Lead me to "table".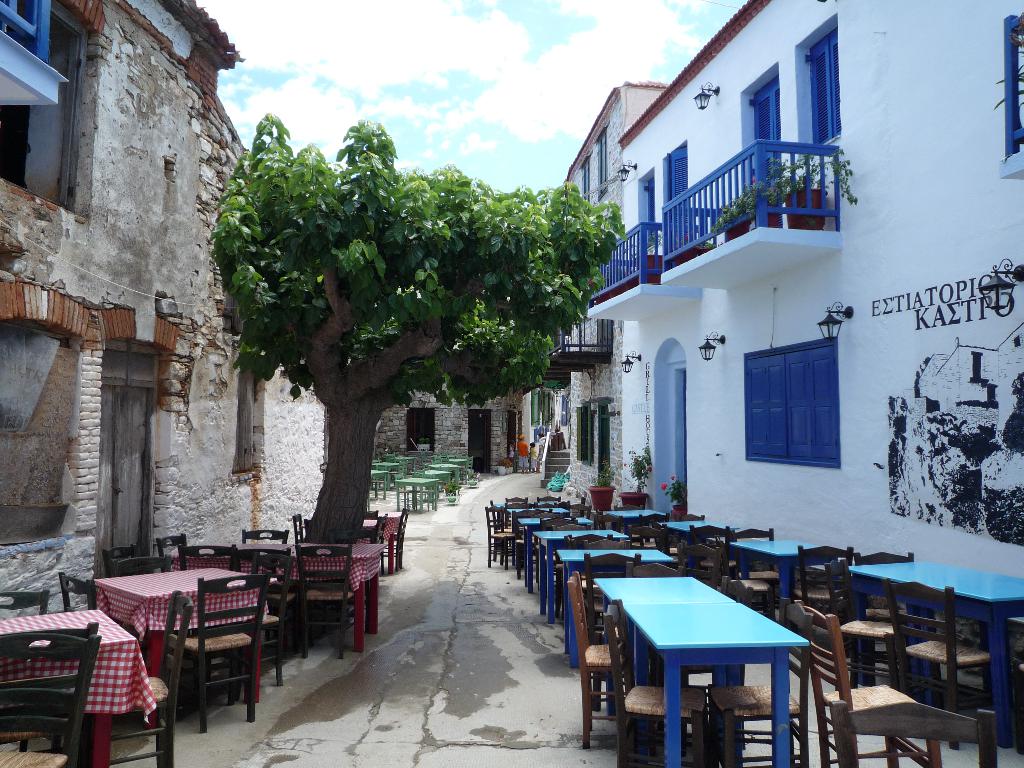
Lead to l=533, t=527, r=627, b=624.
